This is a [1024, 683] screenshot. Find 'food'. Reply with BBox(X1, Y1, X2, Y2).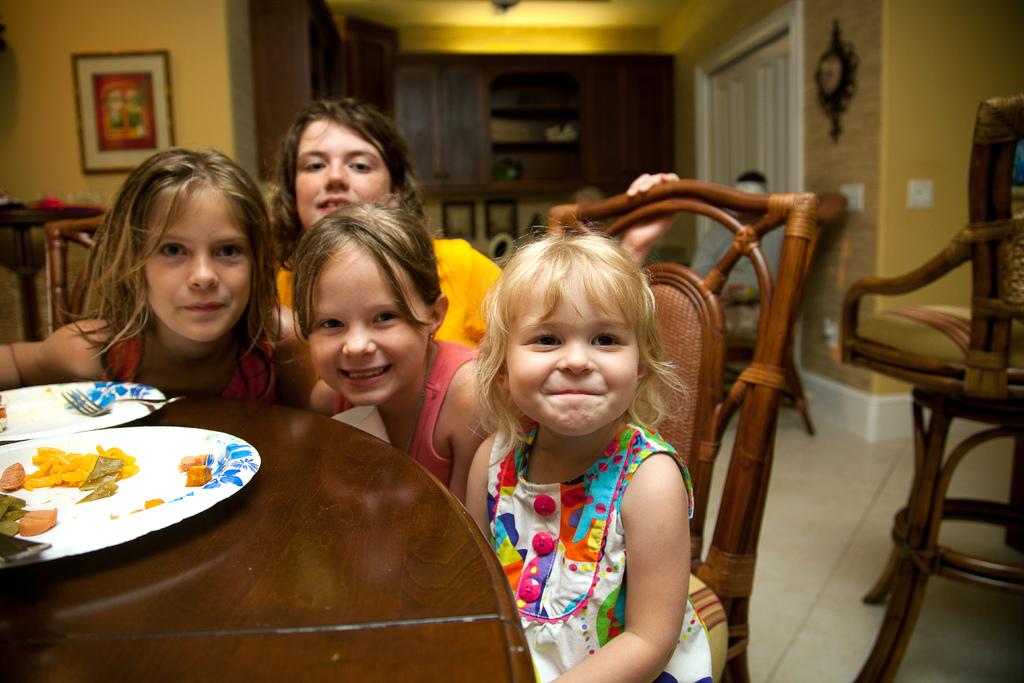
BBox(6, 443, 132, 489).
